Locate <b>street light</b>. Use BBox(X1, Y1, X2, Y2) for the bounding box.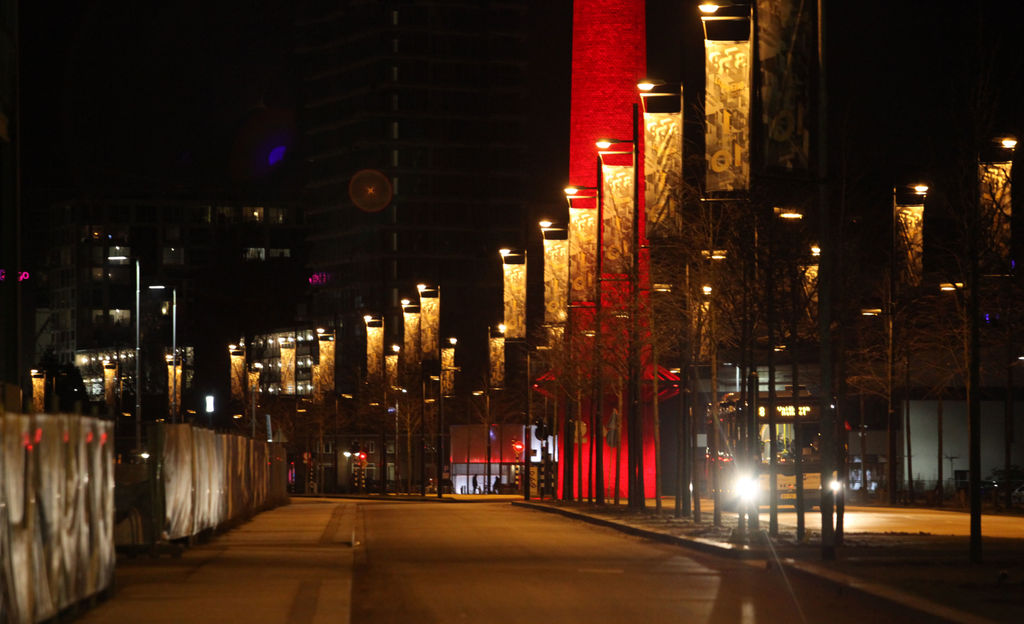
BBox(317, 328, 339, 440).
